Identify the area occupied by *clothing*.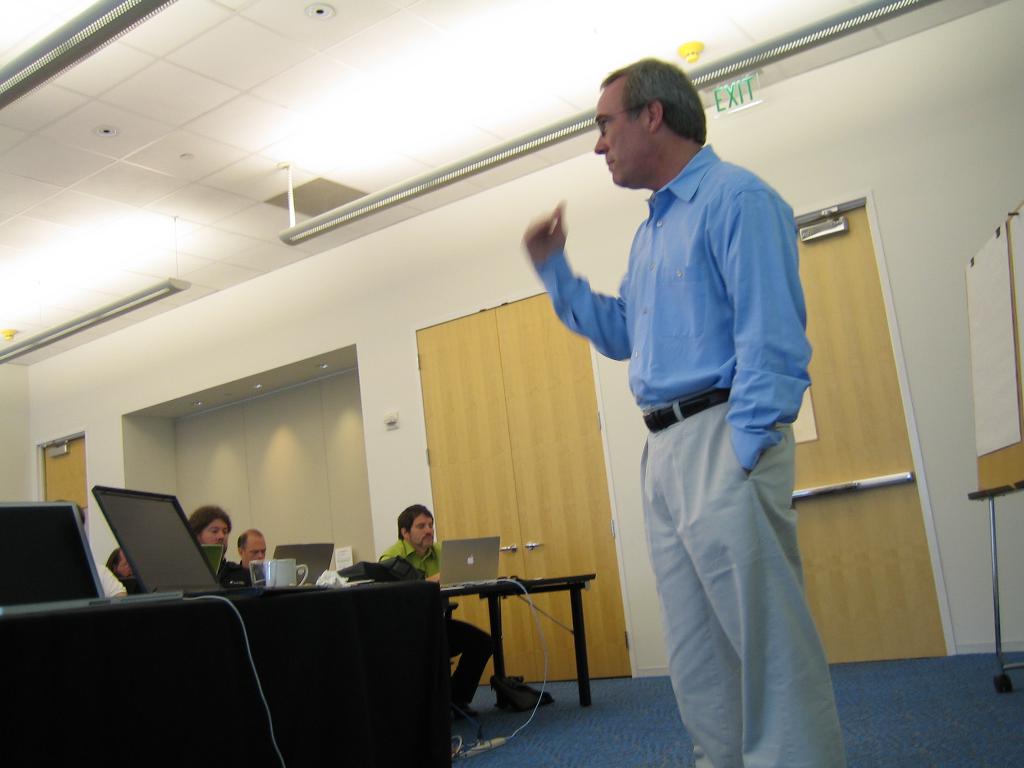
Area: (582,125,848,740).
